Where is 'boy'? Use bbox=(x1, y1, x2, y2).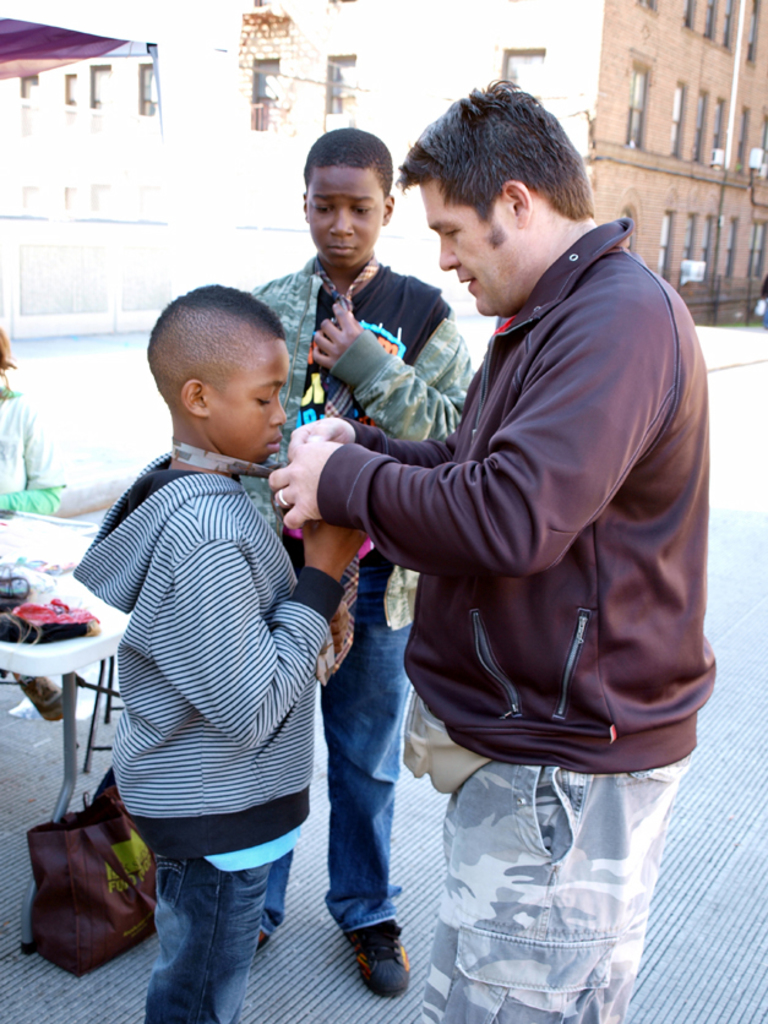
bbox=(73, 277, 347, 1011).
